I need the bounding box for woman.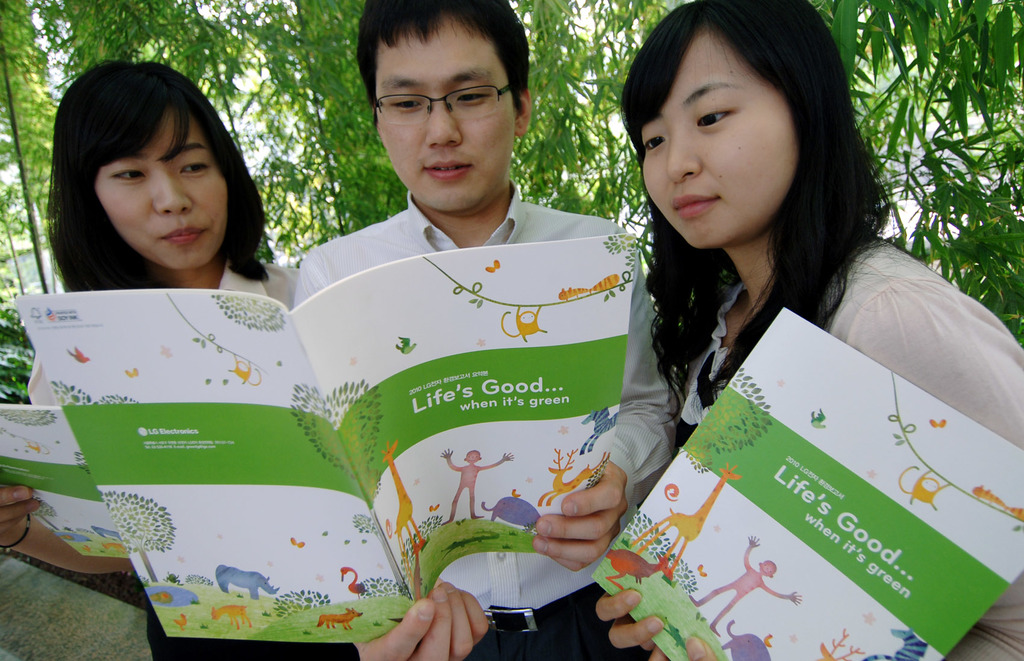
Here it is: (0,60,362,660).
